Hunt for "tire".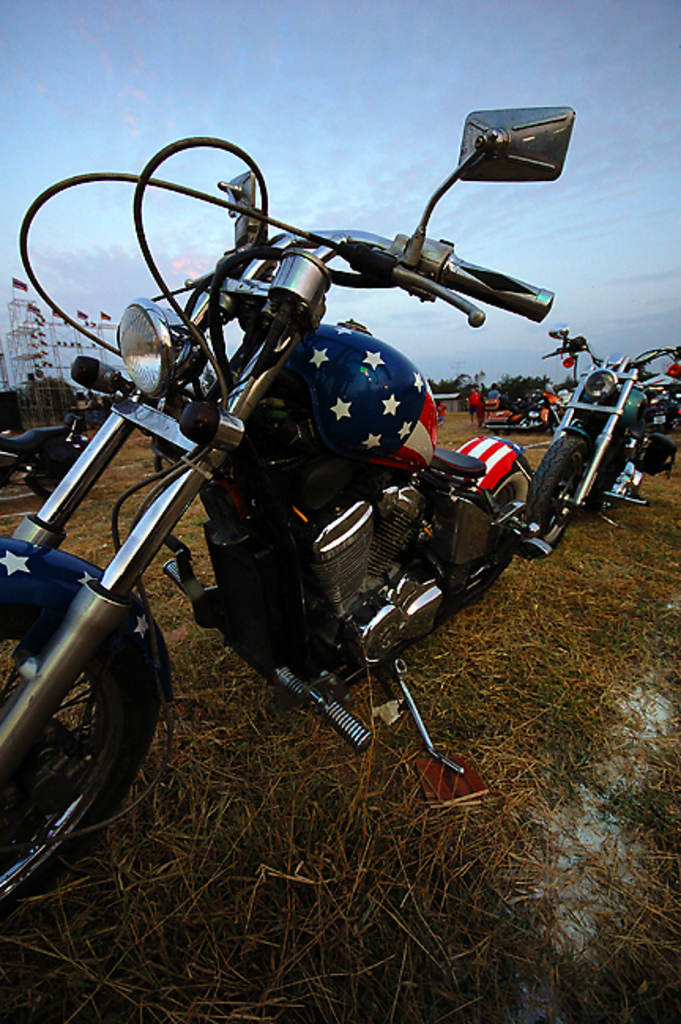
Hunted down at (left=0, top=599, right=131, bottom=911).
